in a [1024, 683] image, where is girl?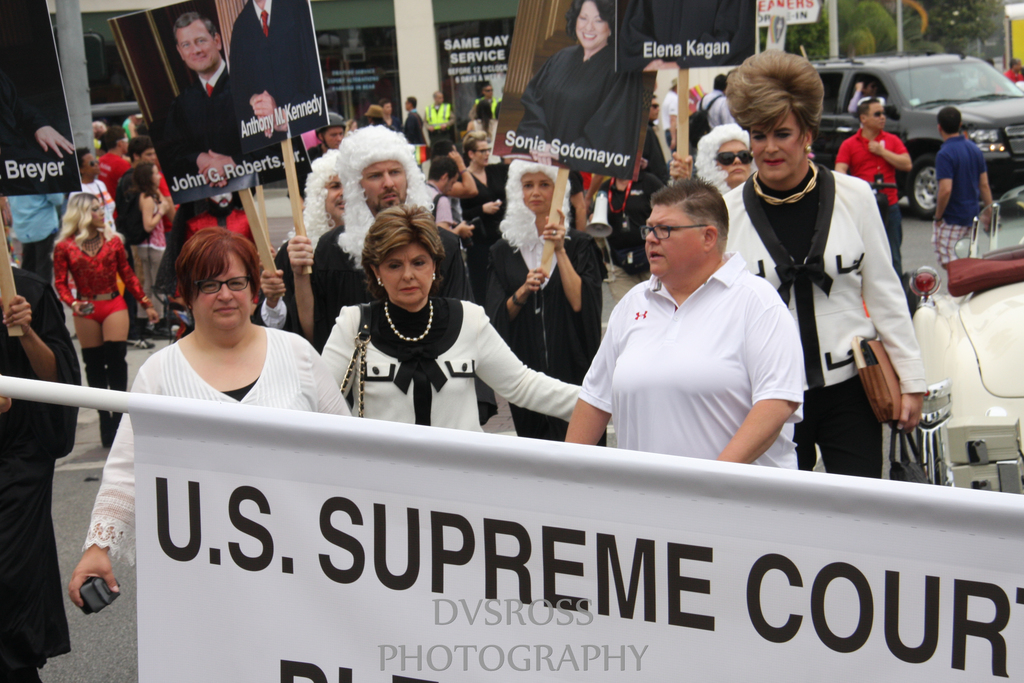
locate(52, 192, 157, 443).
